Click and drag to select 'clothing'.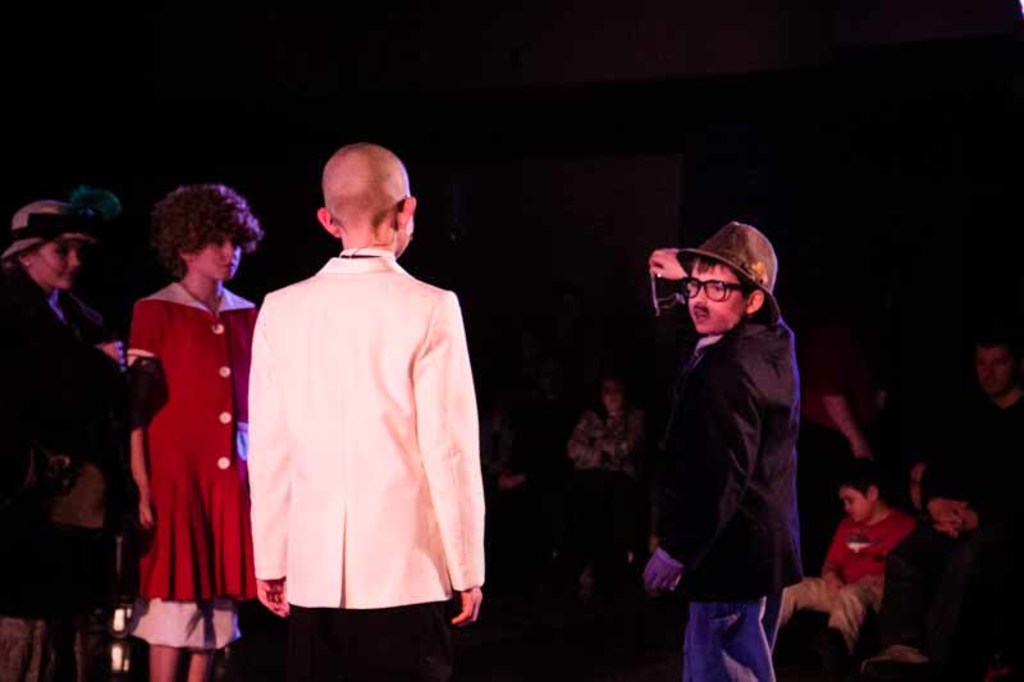
Selection: bbox(660, 317, 800, 681).
